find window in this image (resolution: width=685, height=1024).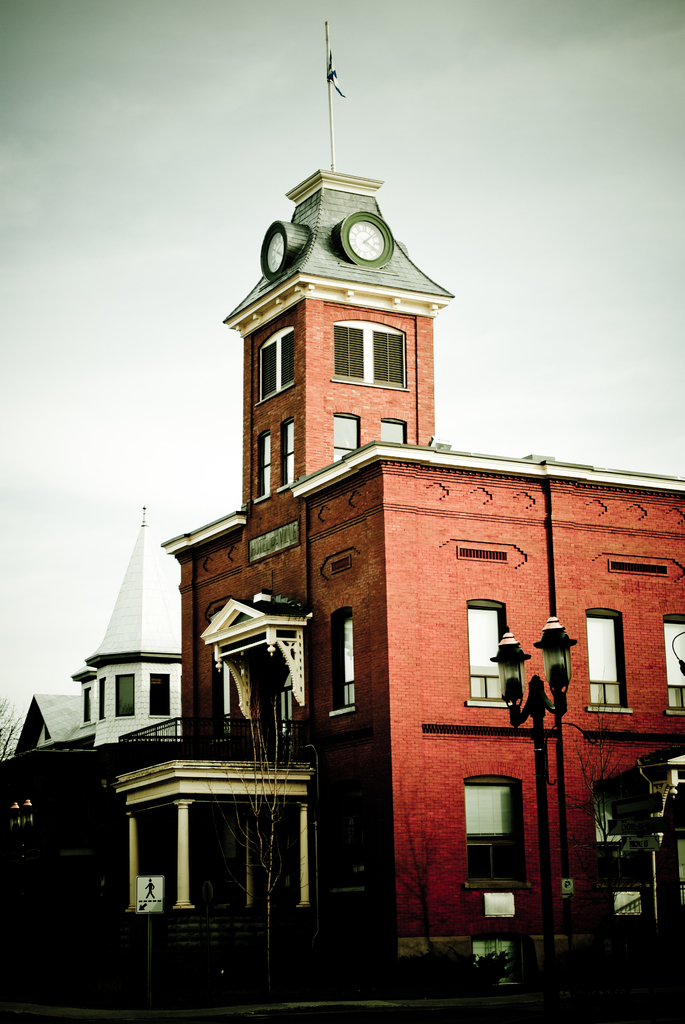
[x1=589, y1=614, x2=631, y2=719].
